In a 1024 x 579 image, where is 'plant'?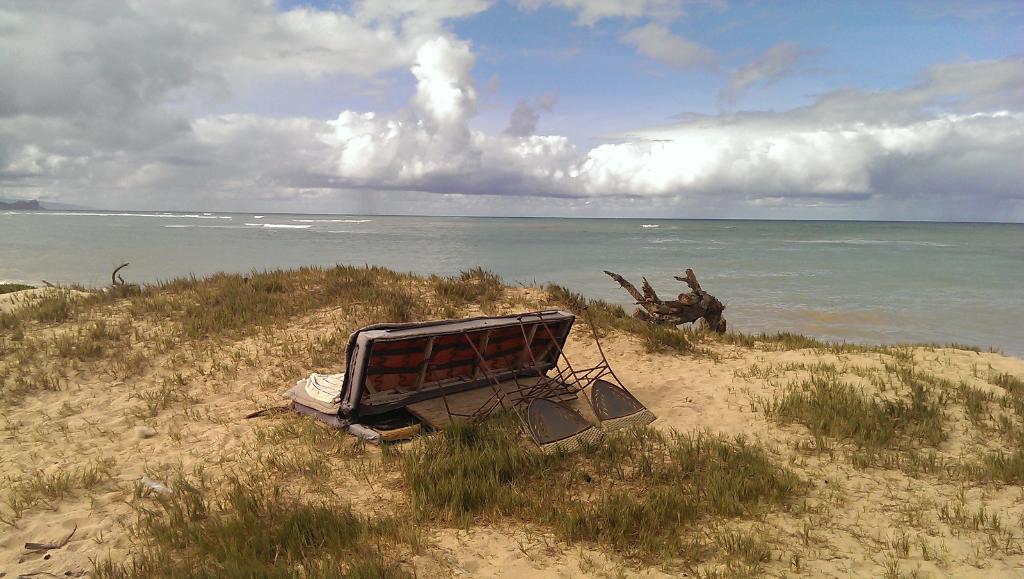
{"left": 890, "top": 530, "right": 913, "bottom": 562}.
